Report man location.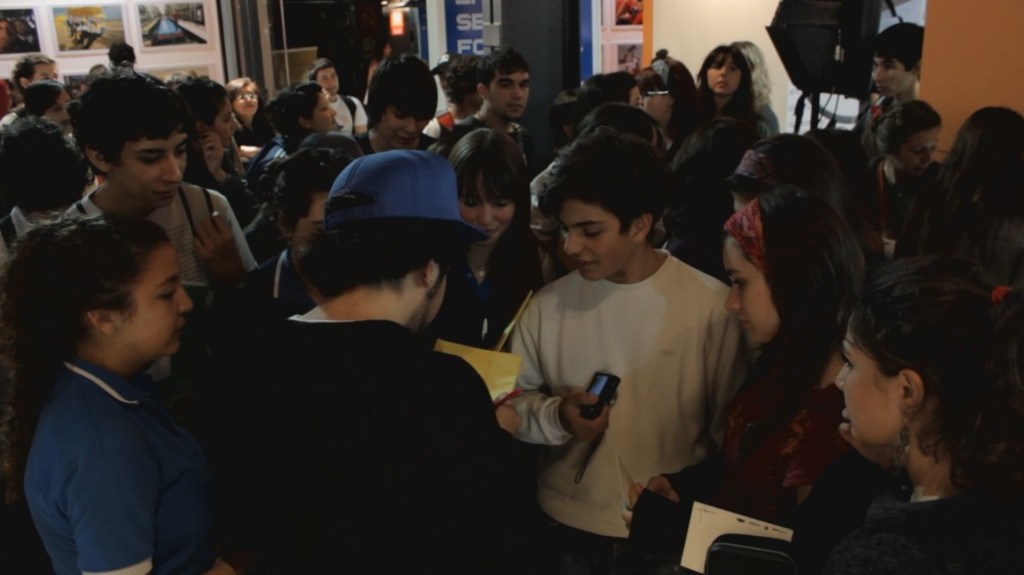
Report: region(432, 47, 535, 178).
